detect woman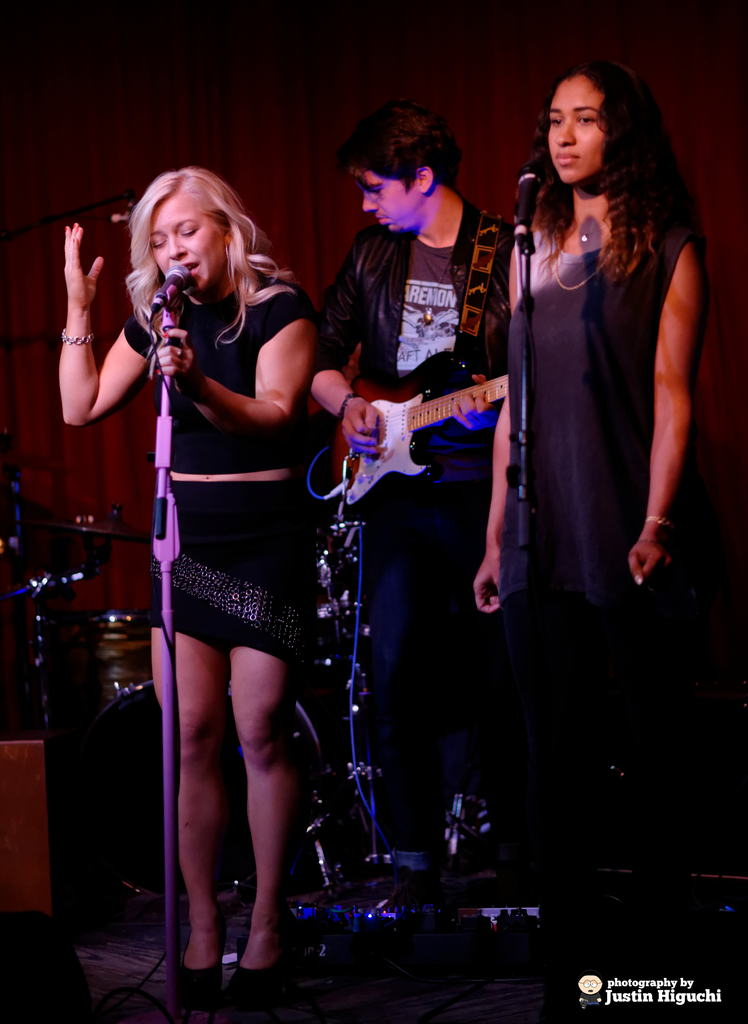
52, 159, 335, 984
